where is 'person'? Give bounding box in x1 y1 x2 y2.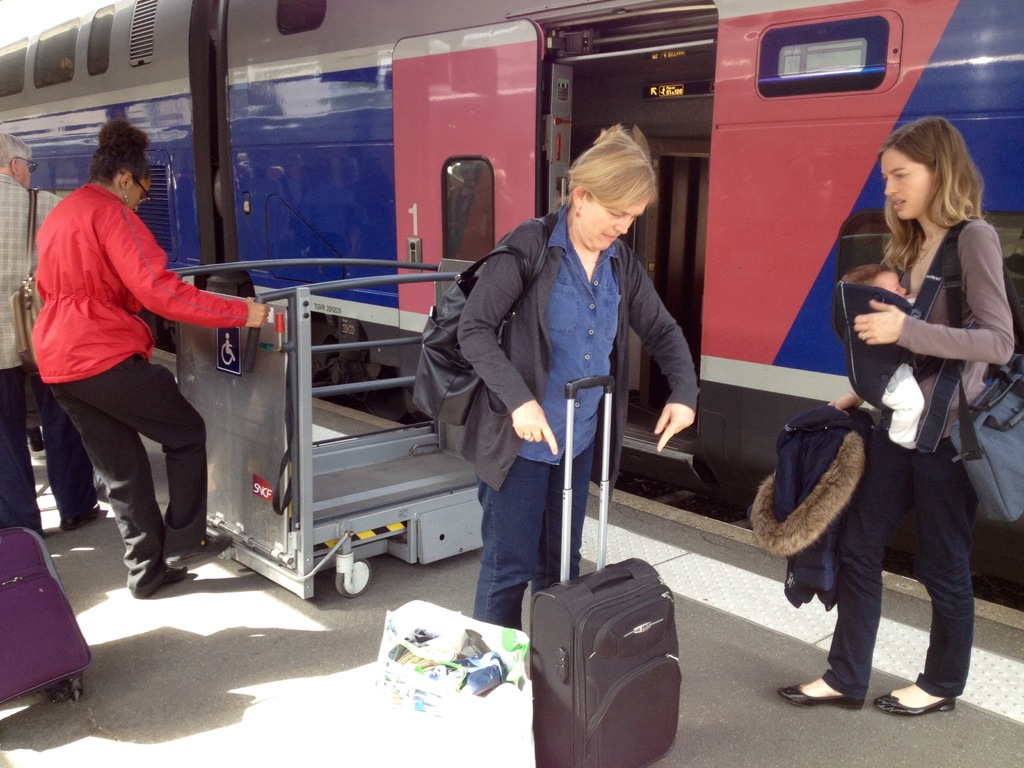
0 125 64 552.
